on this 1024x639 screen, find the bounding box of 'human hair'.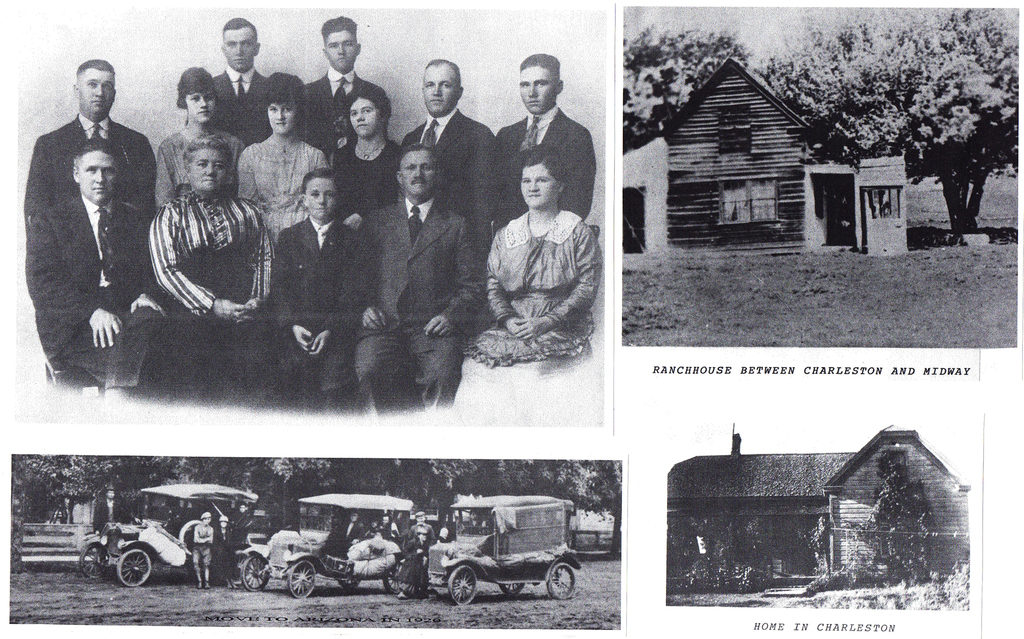
Bounding box: [343, 88, 385, 113].
